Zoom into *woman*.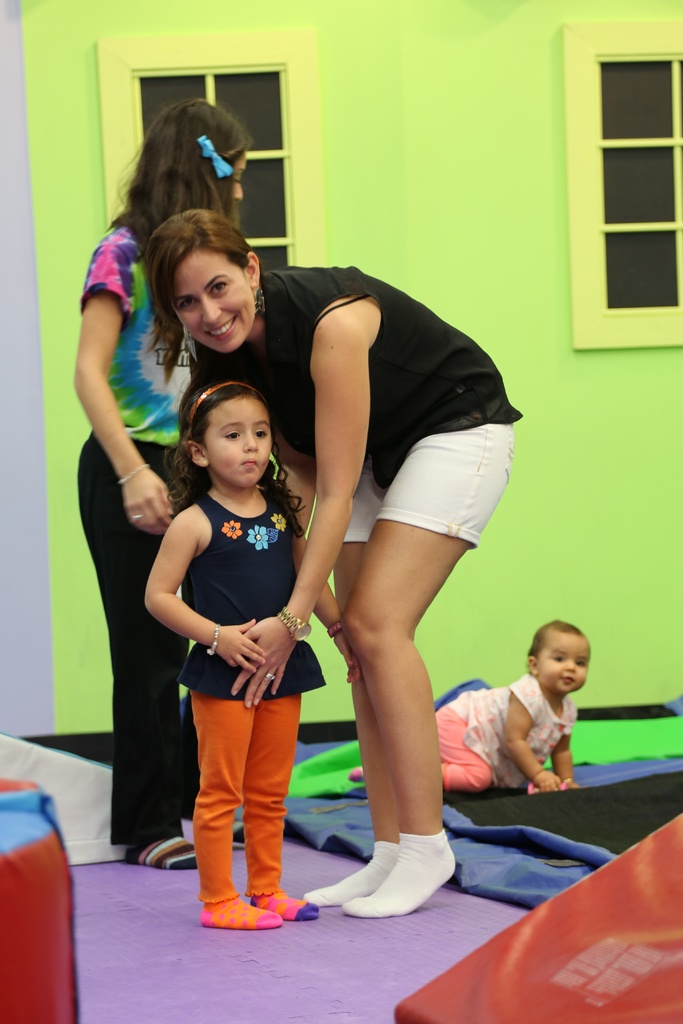
Zoom target: bbox(77, 102, 294, 860).
